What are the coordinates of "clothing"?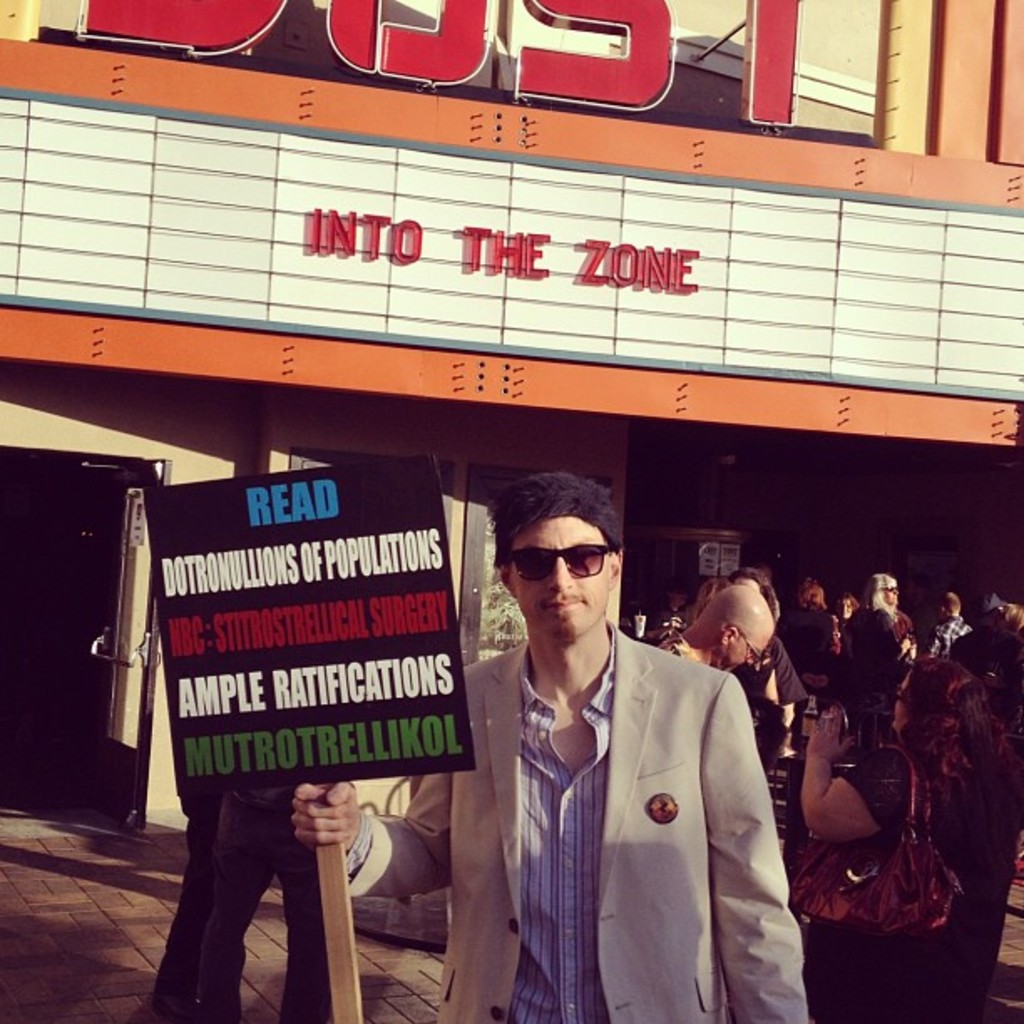
[left=146, top=778, right=221, bottom=1022].
